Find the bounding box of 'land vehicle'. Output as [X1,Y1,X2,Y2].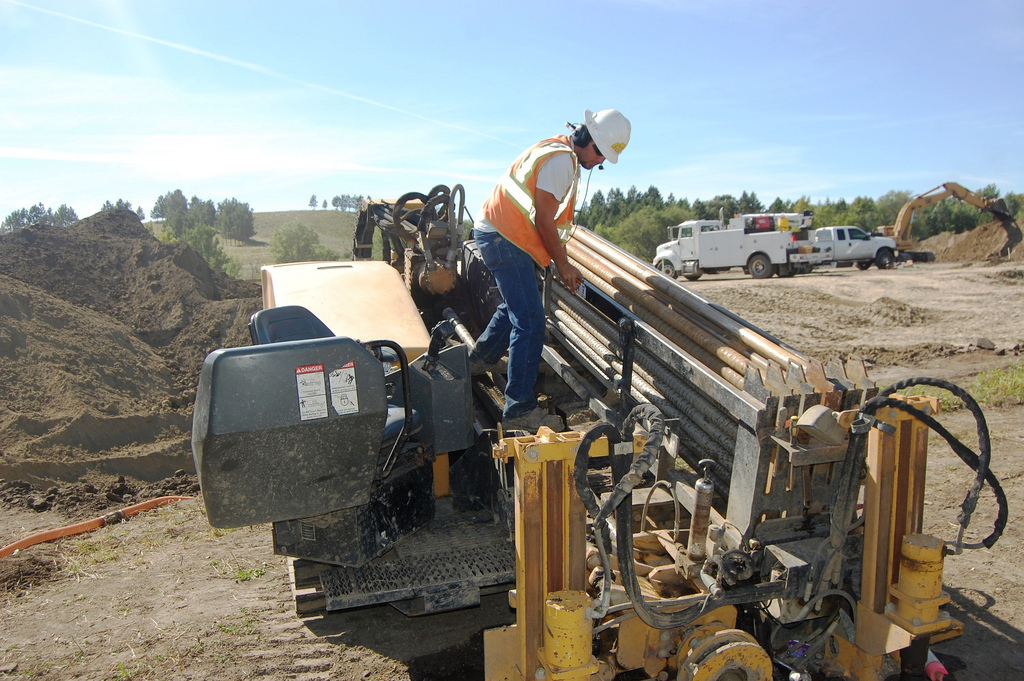
[870,178,1023,262].
